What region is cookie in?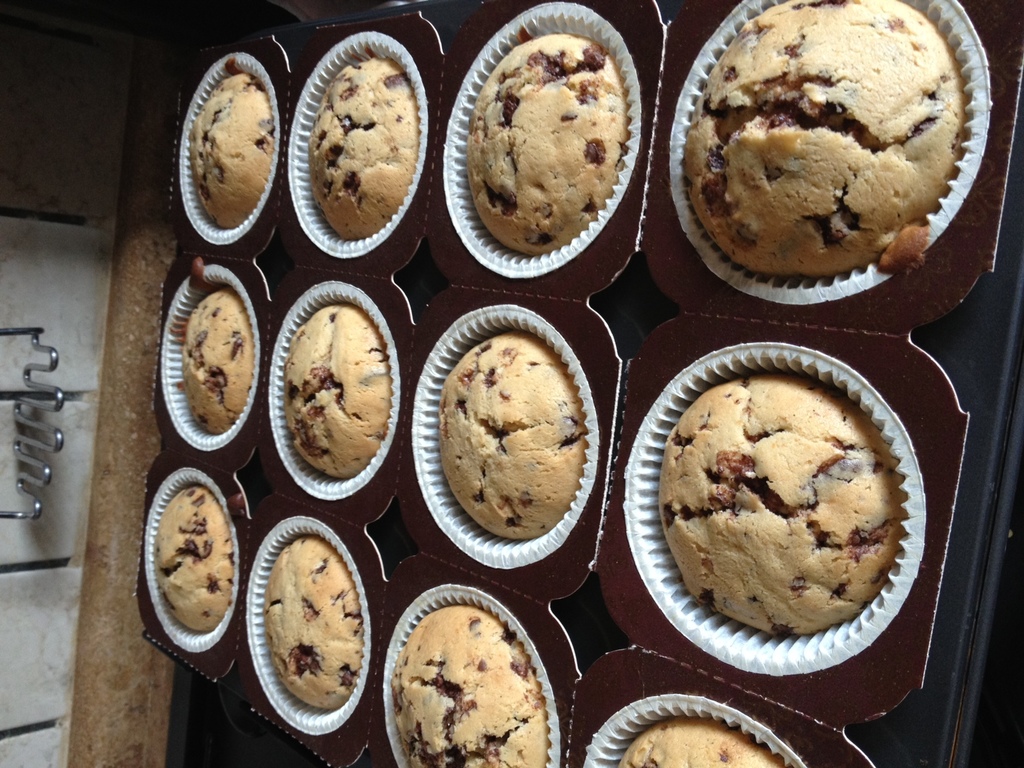
(left=177, top=285, right=256, bottom=433).
